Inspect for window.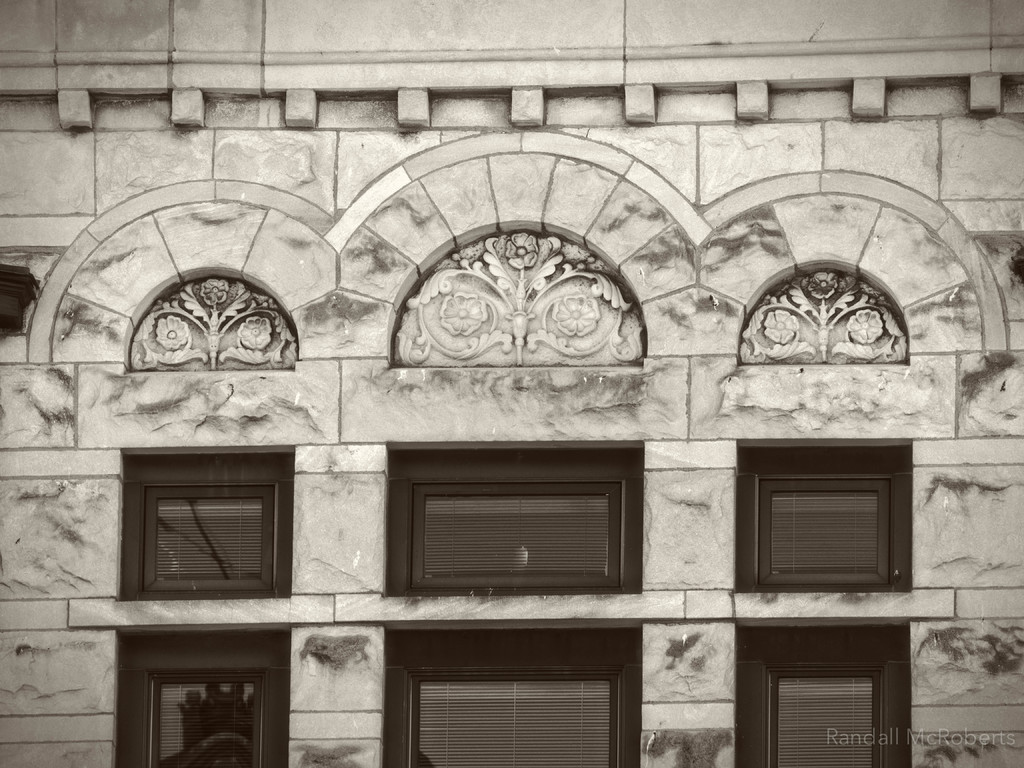
Inspection: bbox(384, 442, 643, 598).
